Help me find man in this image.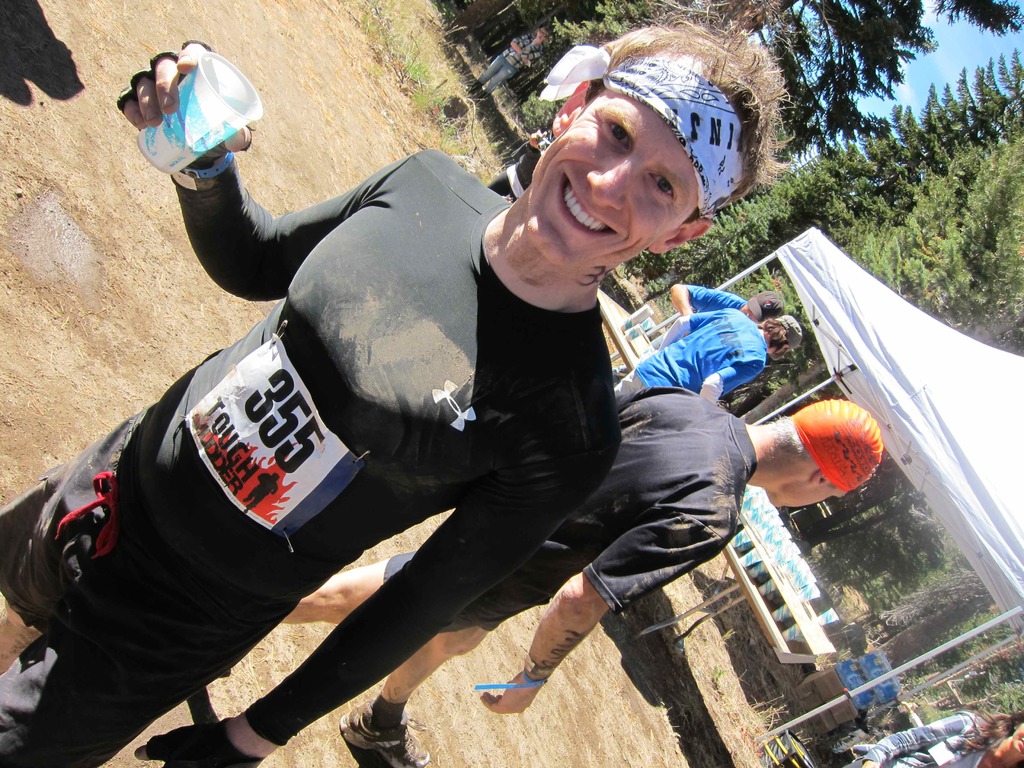
Found it: {"left": 671, "top": 282, "right": 787, "bottom": 314}.
